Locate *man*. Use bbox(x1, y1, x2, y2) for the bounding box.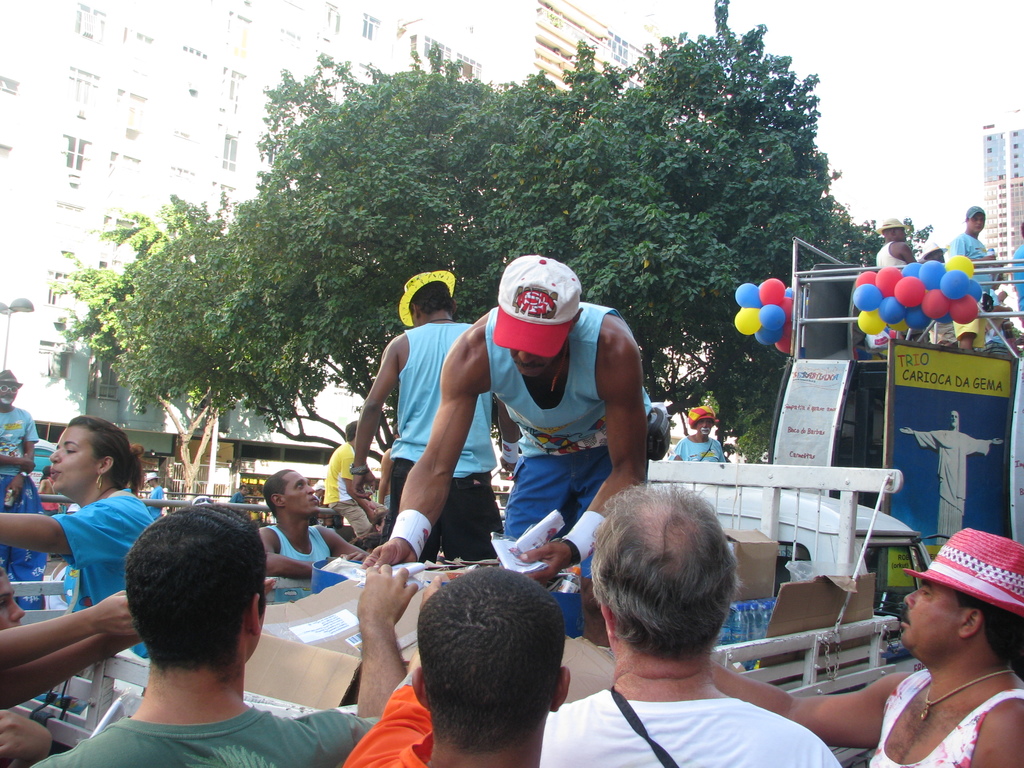
bbox(538, 481, 840, 767).
